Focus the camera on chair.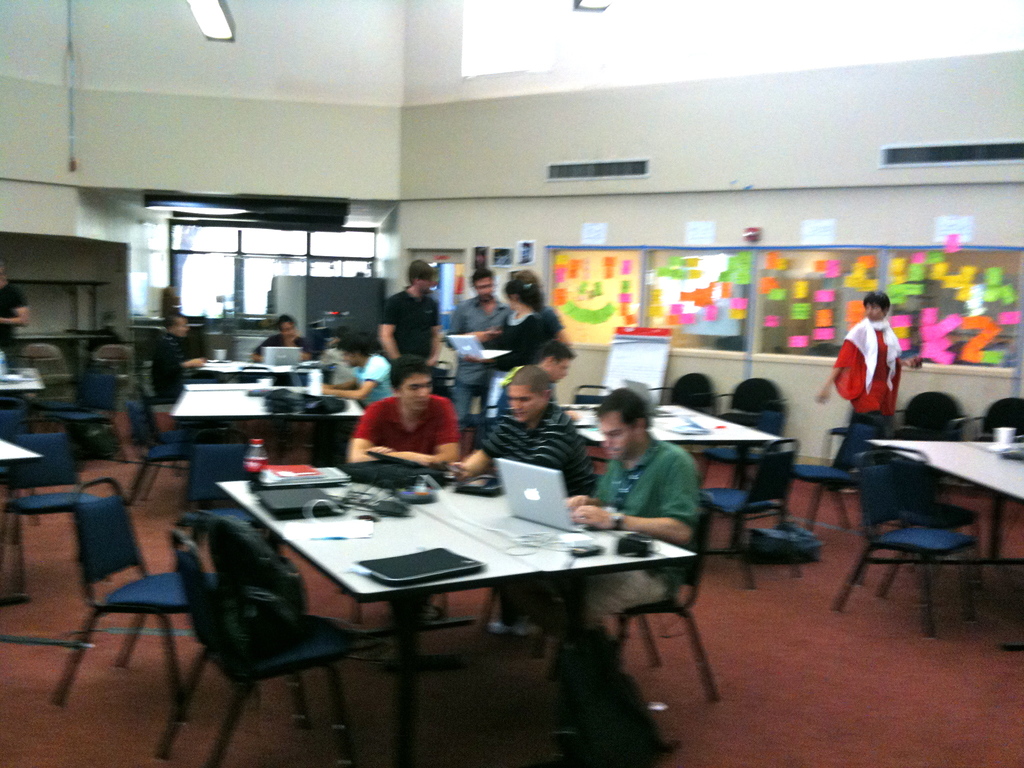
Focus region: {"left": 715, "top": 436, "right": 801, "bottom": 590}.
